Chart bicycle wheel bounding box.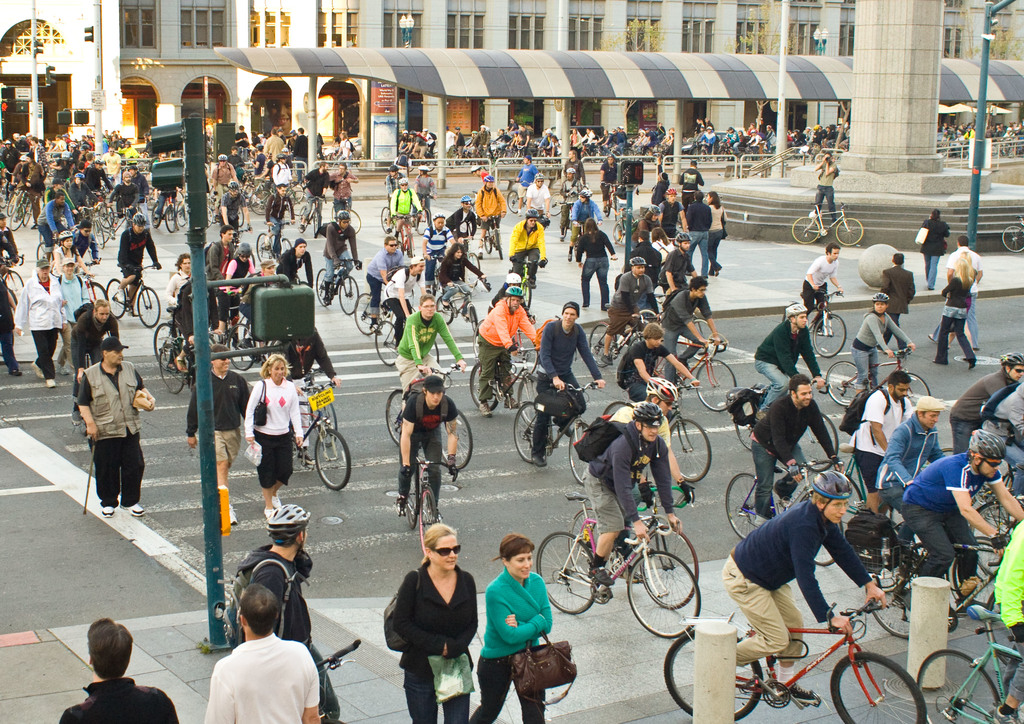
Charted: 569:422:589:485.
